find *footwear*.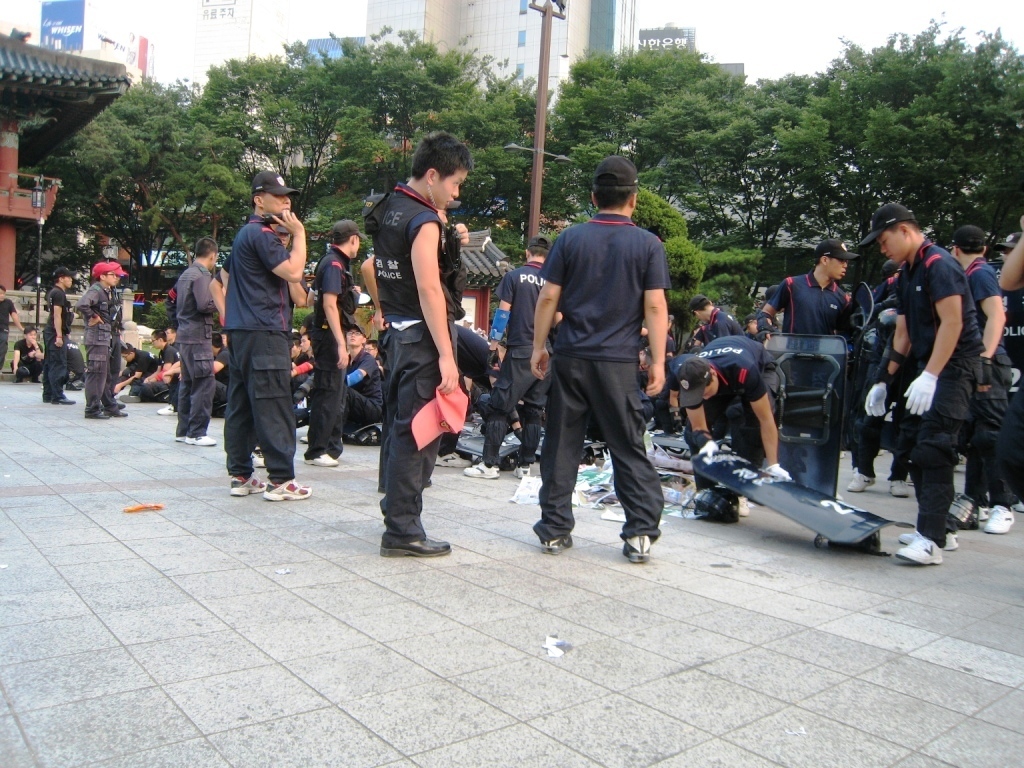
box=[886, 475, 909, 498].
